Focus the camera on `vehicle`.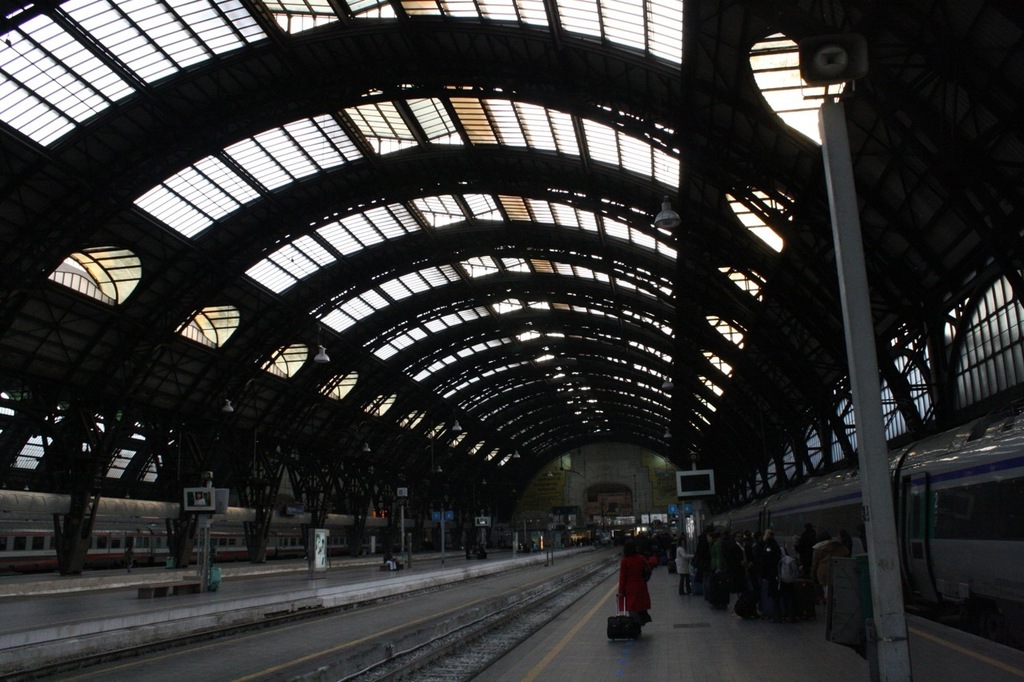
Focus region: l=0, t=489, r=475, b=572.
